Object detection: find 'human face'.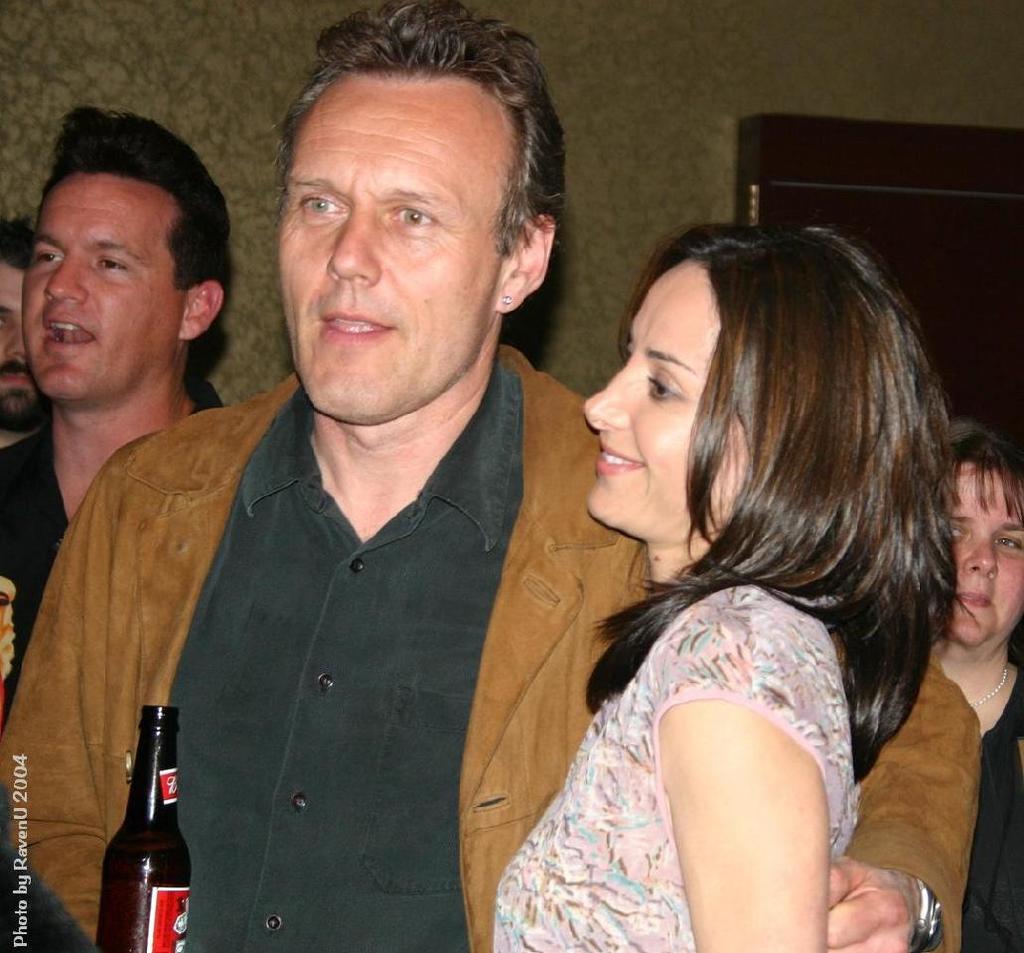
bbox=[584, 256, 751, 543].
